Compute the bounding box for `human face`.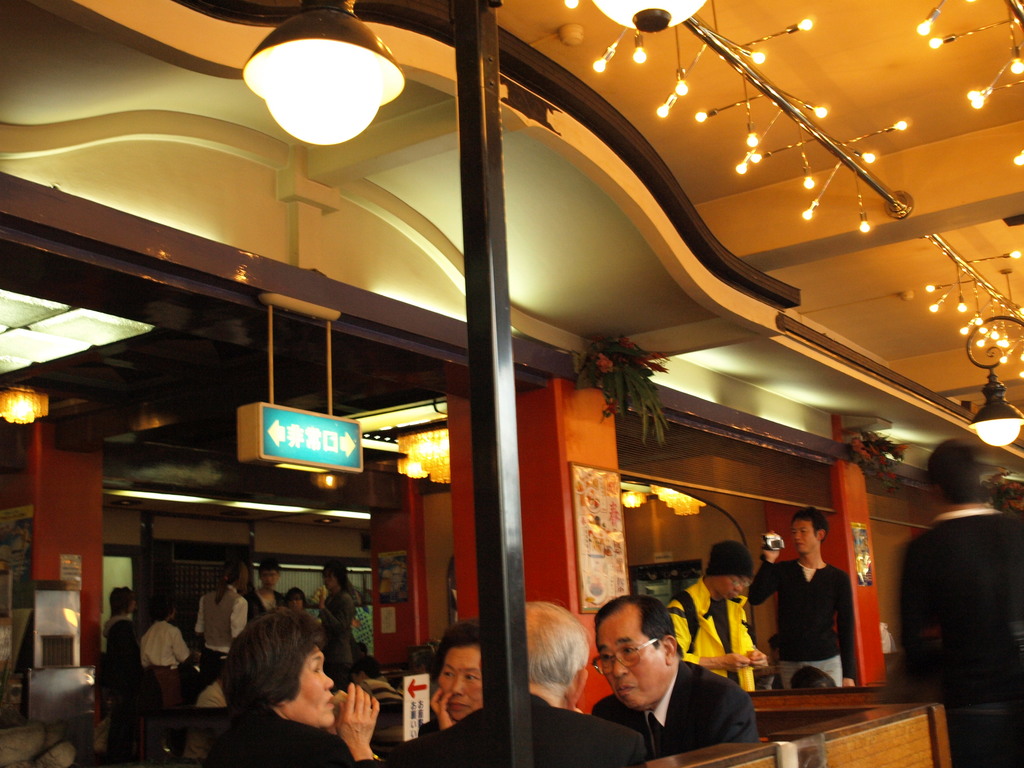
select_region(596, 610, 659, 709).
